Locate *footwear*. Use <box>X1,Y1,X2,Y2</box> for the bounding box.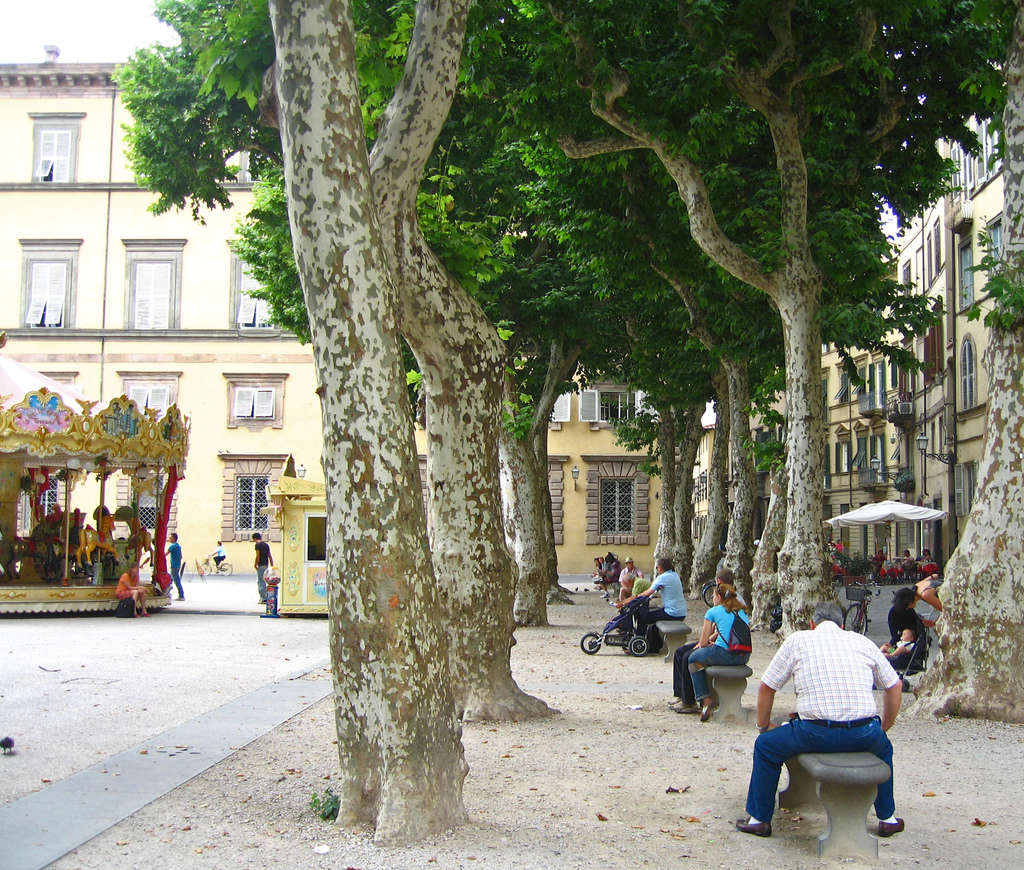
<box>701,693,717,721</box>.
